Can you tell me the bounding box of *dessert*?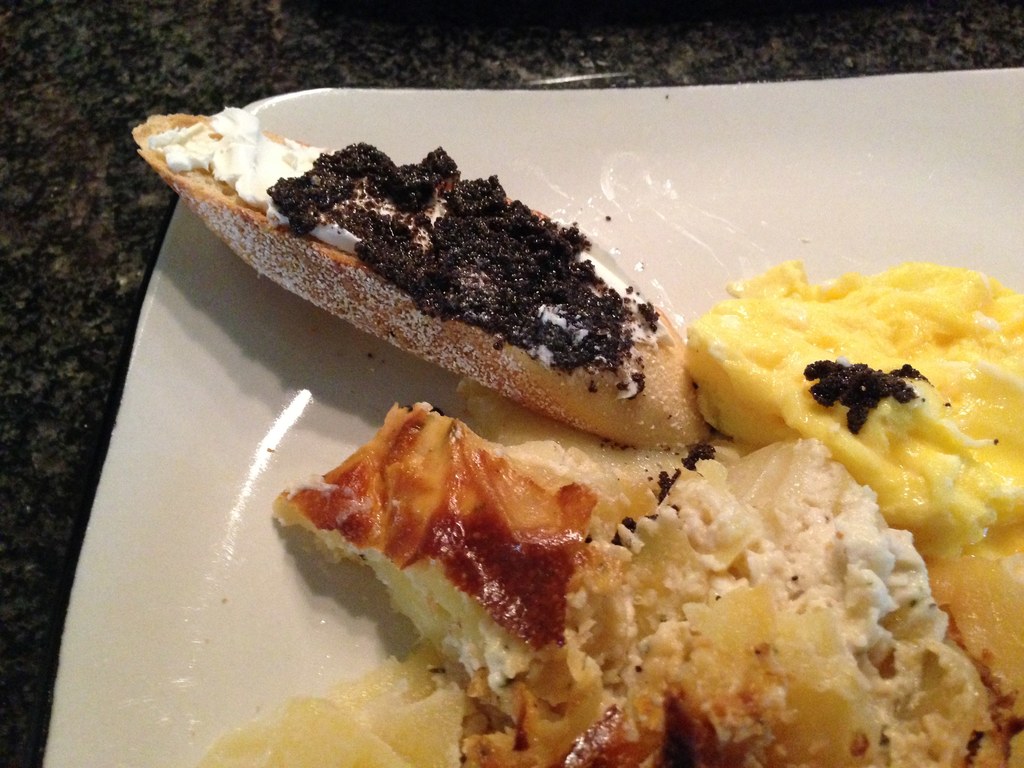
(620, 435, 1012, 767).
